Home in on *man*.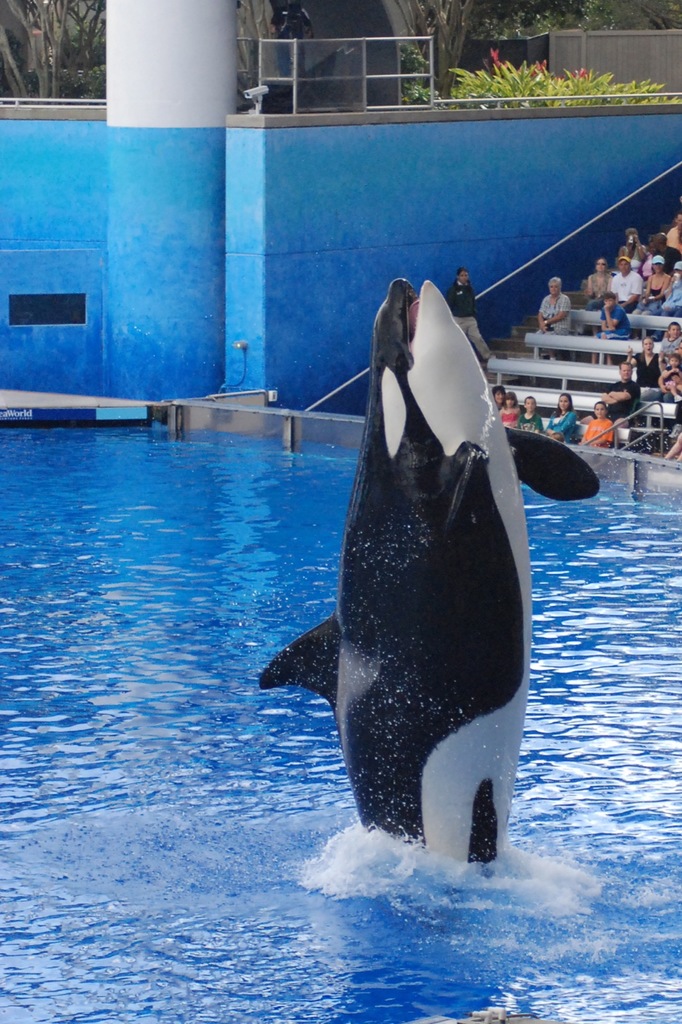
Homed in at <region>610, 257, 643, 312</region>.
